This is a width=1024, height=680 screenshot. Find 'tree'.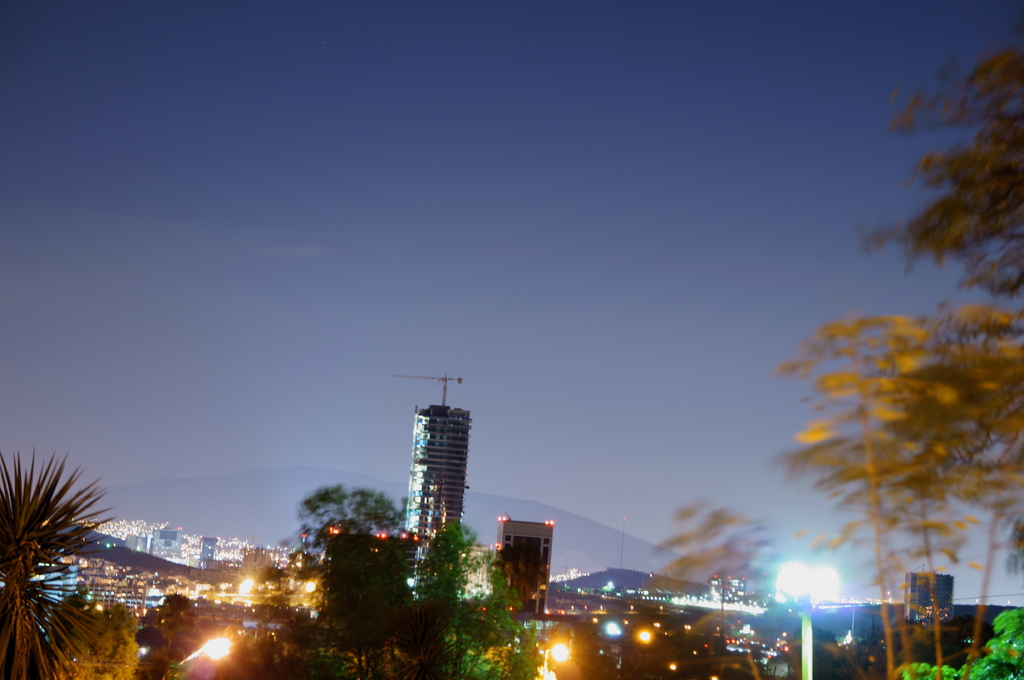
Bounding box: bbox=(407, 521, 536, 679).
